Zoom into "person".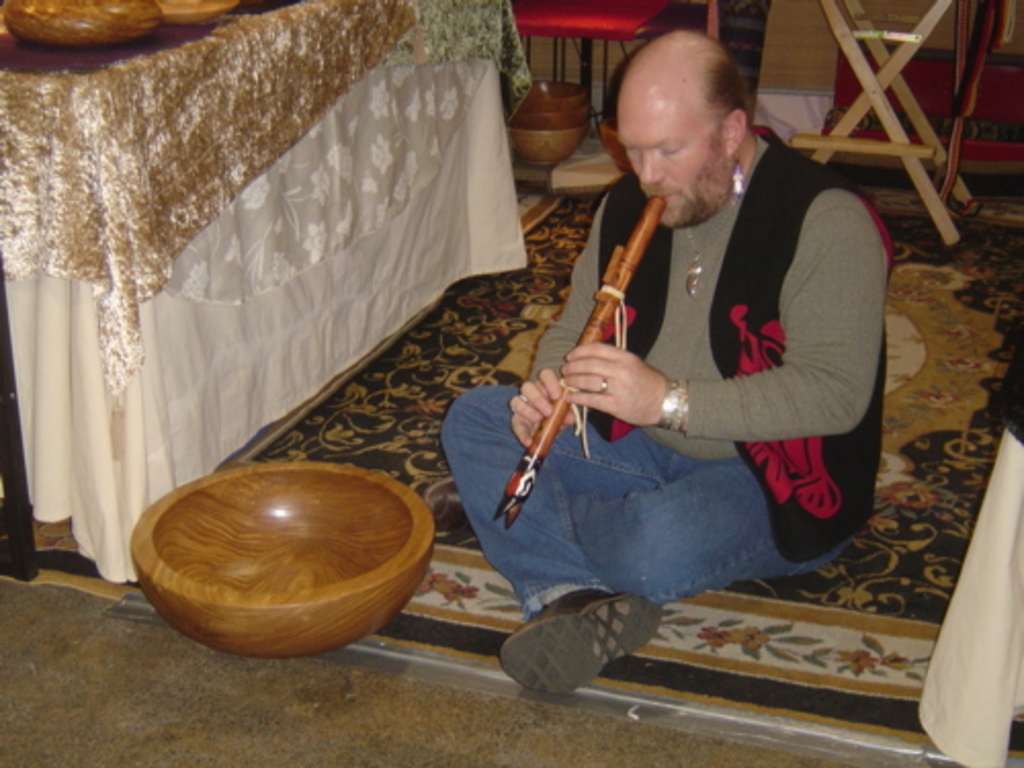
Zoom target: region(438, 25, 907, 700).
